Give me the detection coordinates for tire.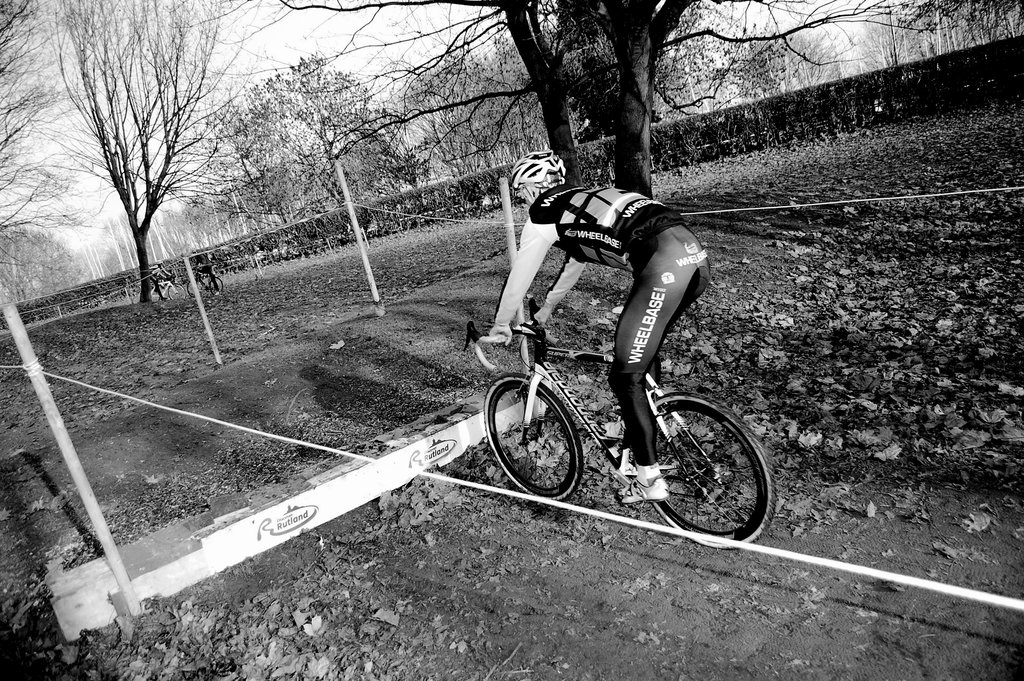
<bbox>655, 395, 778, 549</bbox>.
